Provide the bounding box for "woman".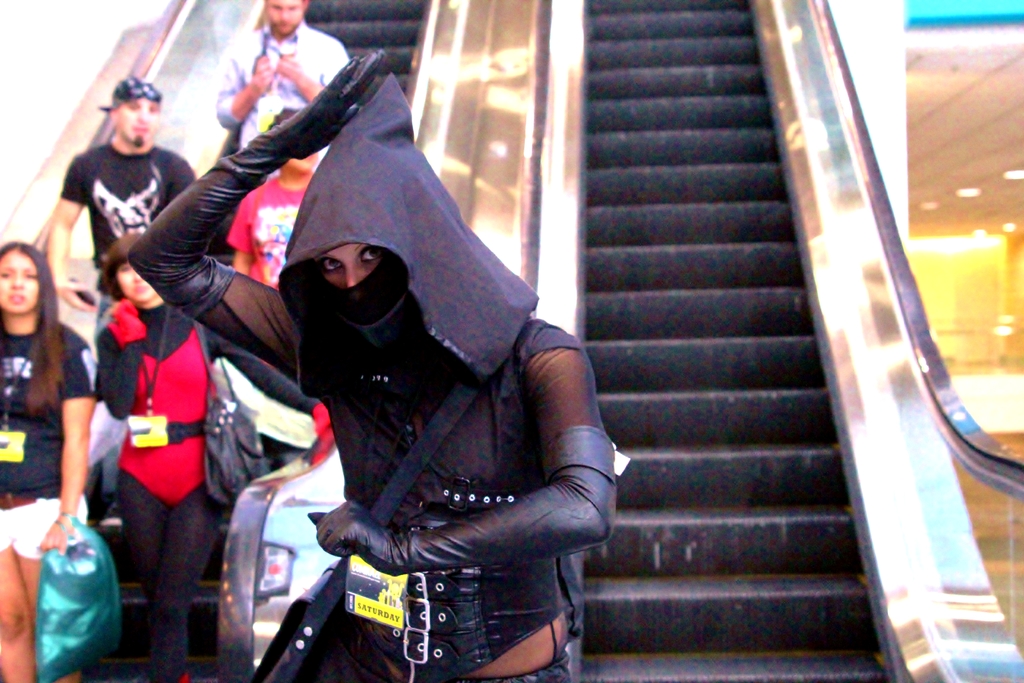
pyautogui.locateOnScreen(93, 252, 236, 682).
